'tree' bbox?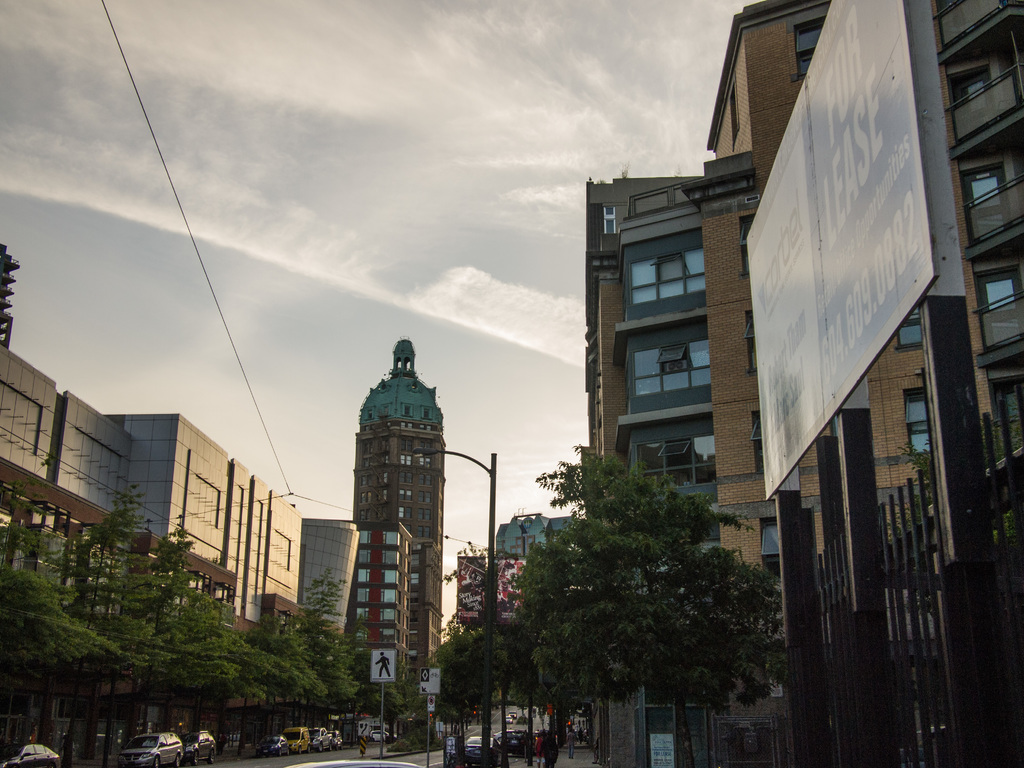
BBox(478, 438, 799, 722)
